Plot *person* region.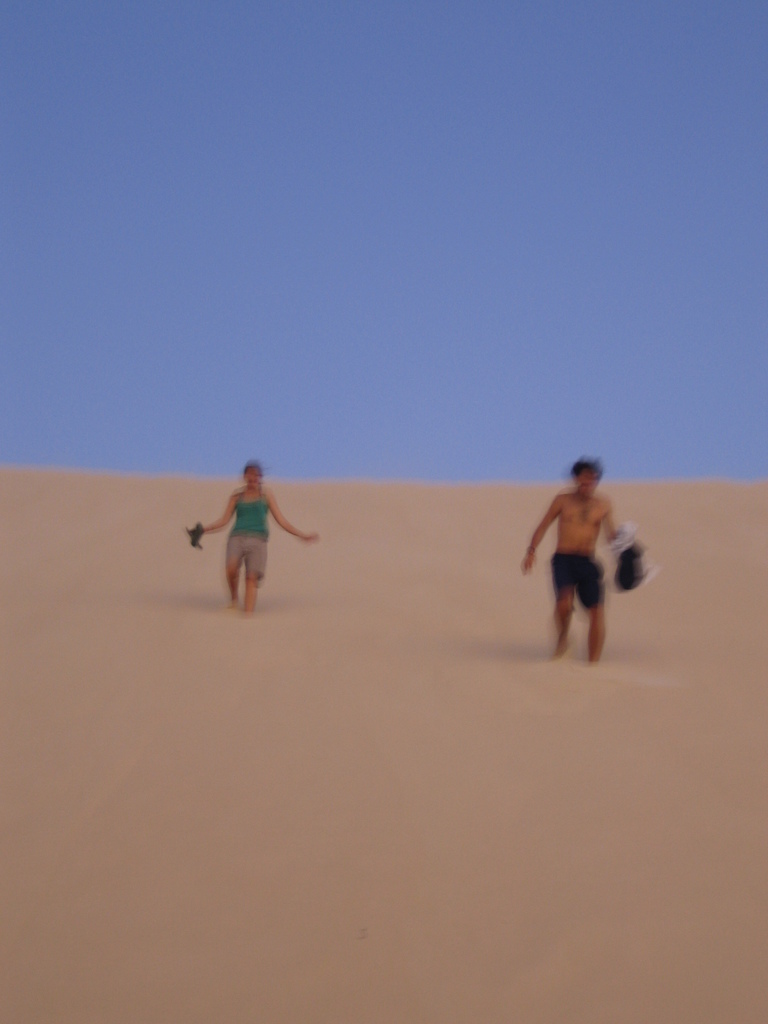
Plotted at Rect(186, 456, 317, 612).
